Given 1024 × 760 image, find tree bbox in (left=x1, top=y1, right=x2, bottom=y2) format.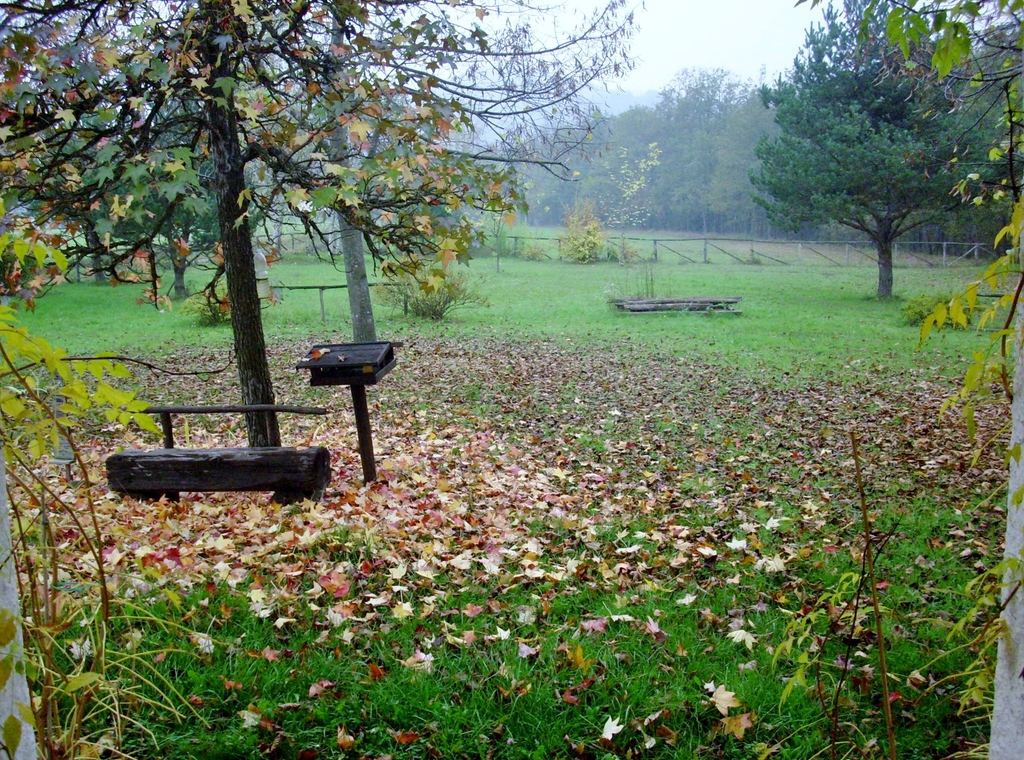
(left=706, top=79, right=785, bottom=216).
